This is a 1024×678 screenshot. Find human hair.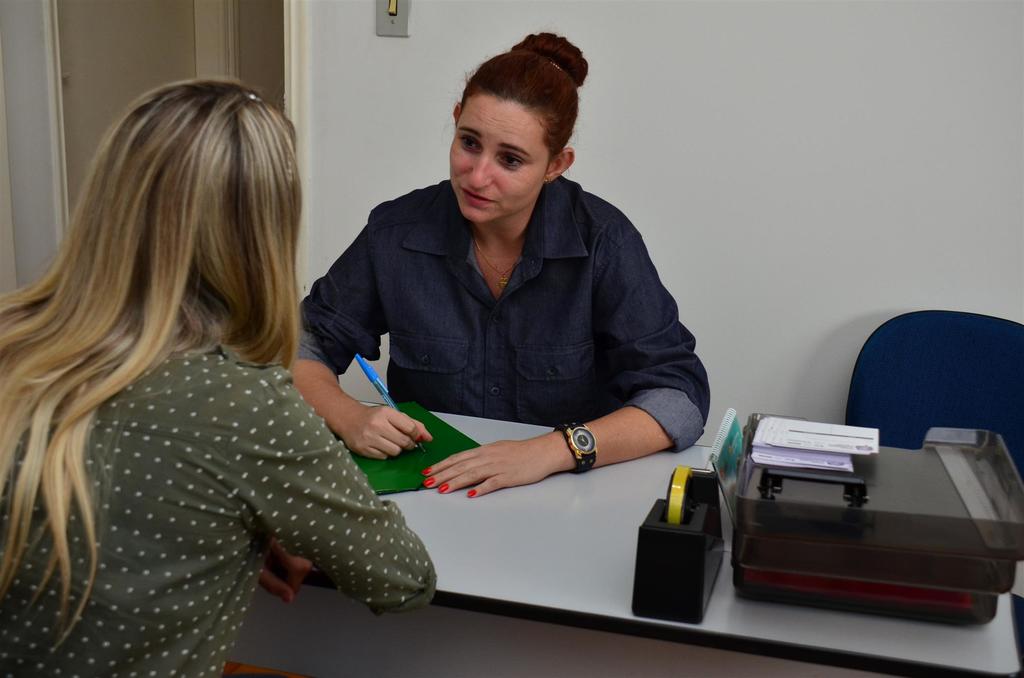
Bounding box: bbox(460, 27, 589, 159).
